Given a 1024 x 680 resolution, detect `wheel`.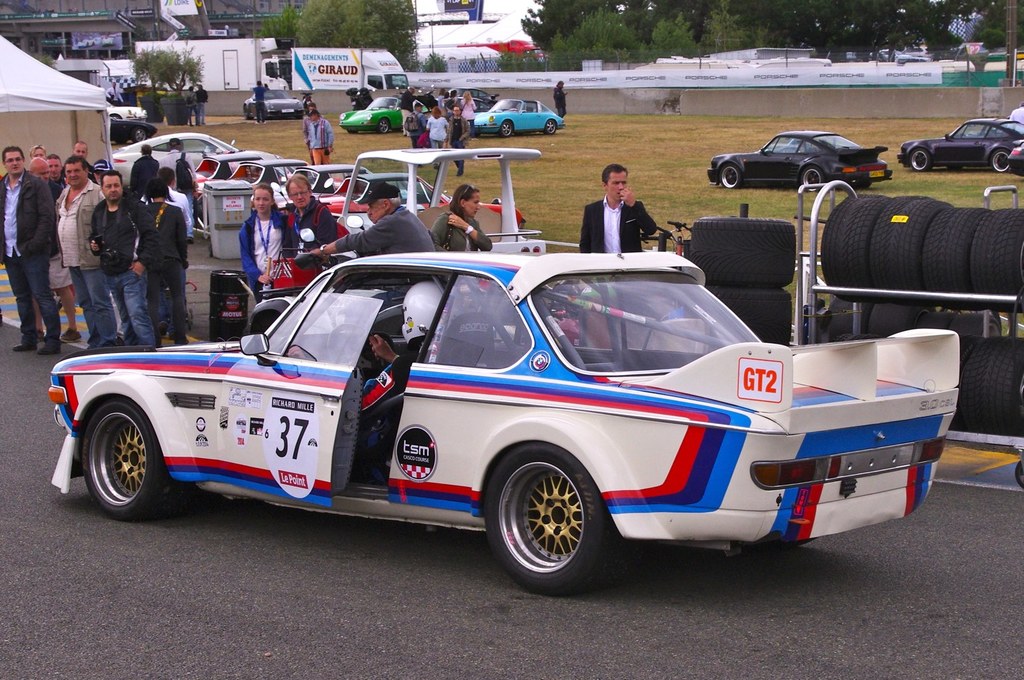
box(244, 106, 251, 120).
